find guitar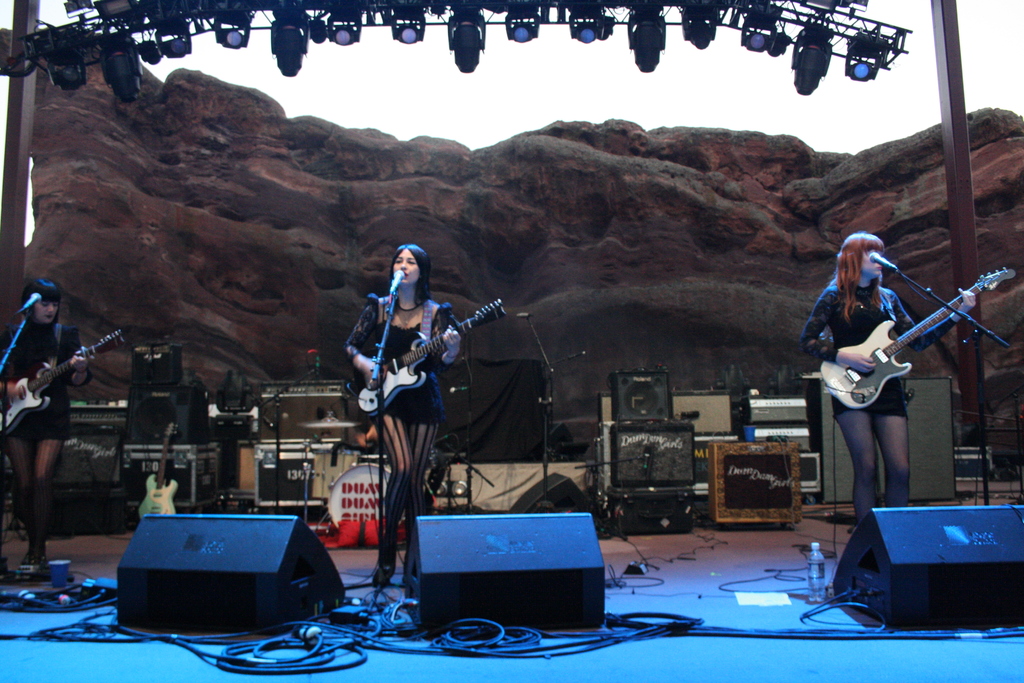
820, 258, 1011, 404
